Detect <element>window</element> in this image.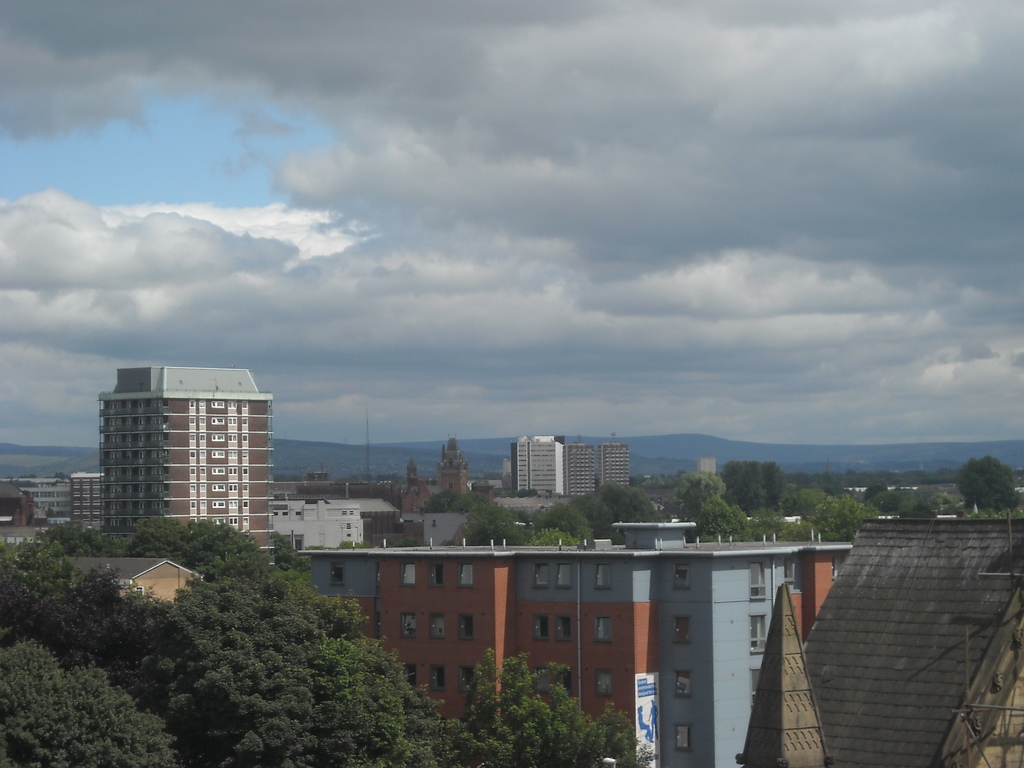
Detection: box=[456, 665, 477, 696].
